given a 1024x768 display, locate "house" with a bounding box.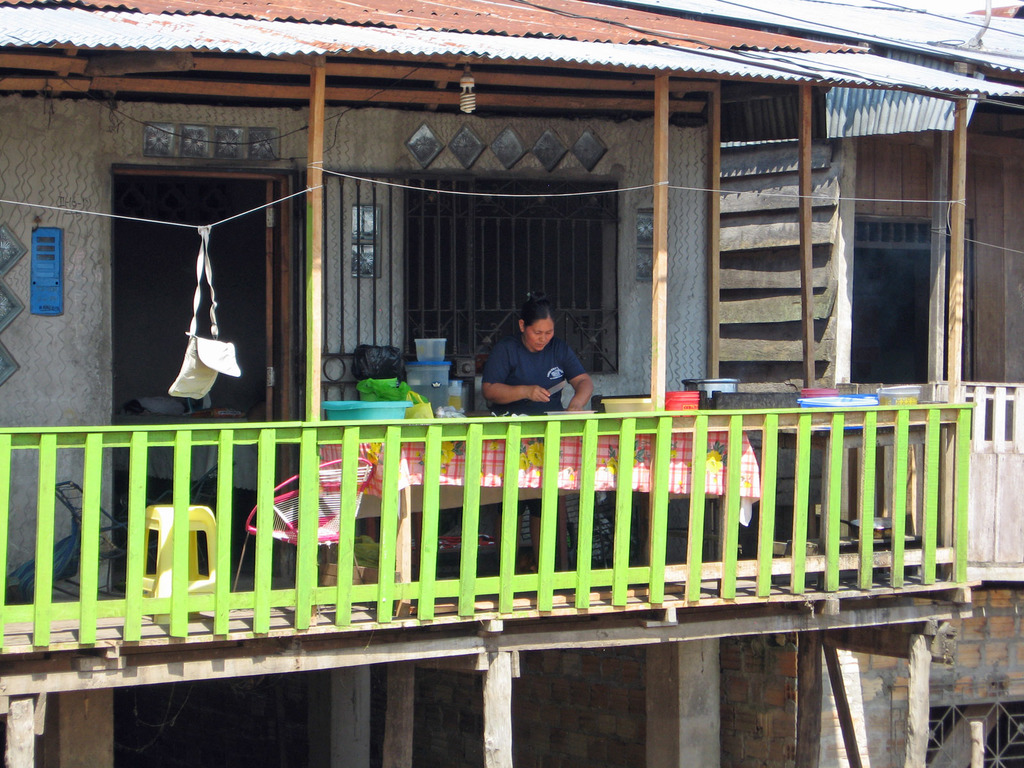
Located: [0, 0, 1021, 767].
